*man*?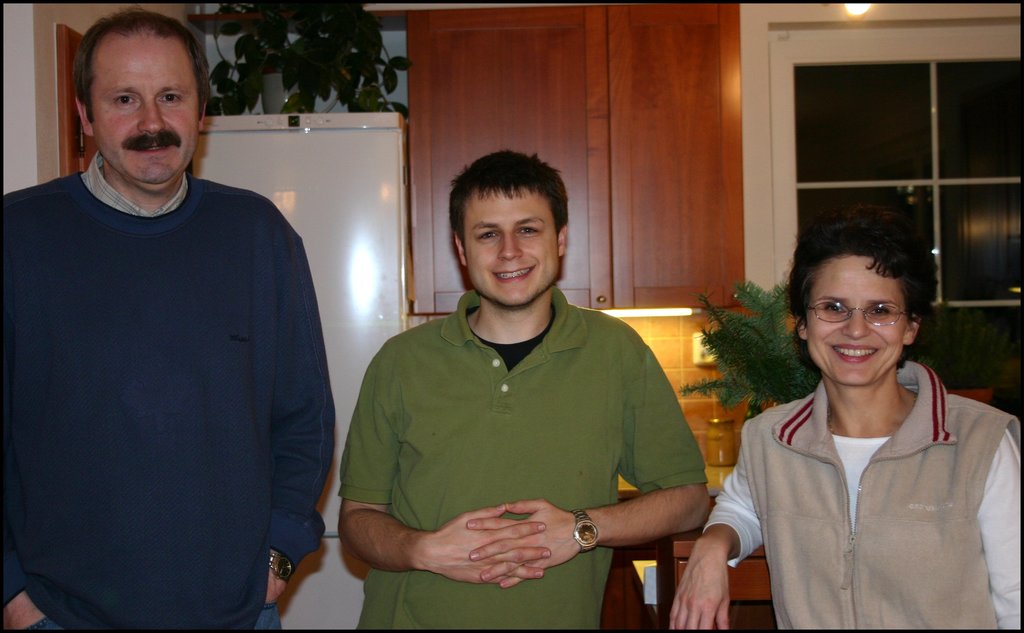
bbox=(333, 146, 714, 632)
